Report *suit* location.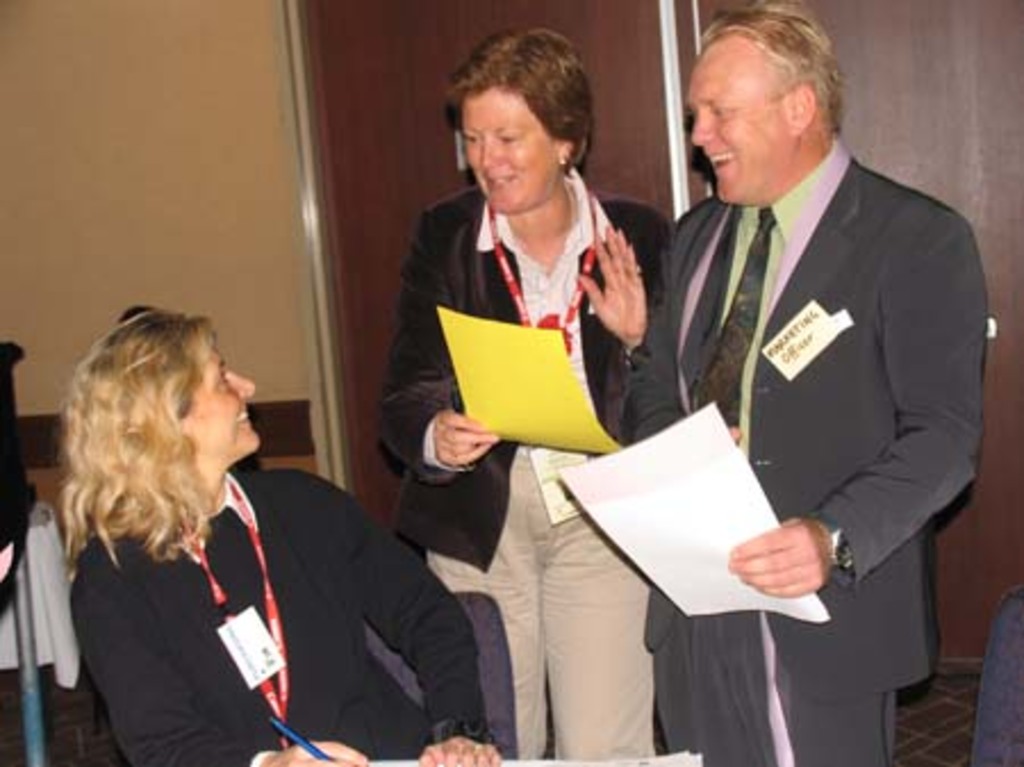
Report: <region>649, 59, 981, 726</region>.
